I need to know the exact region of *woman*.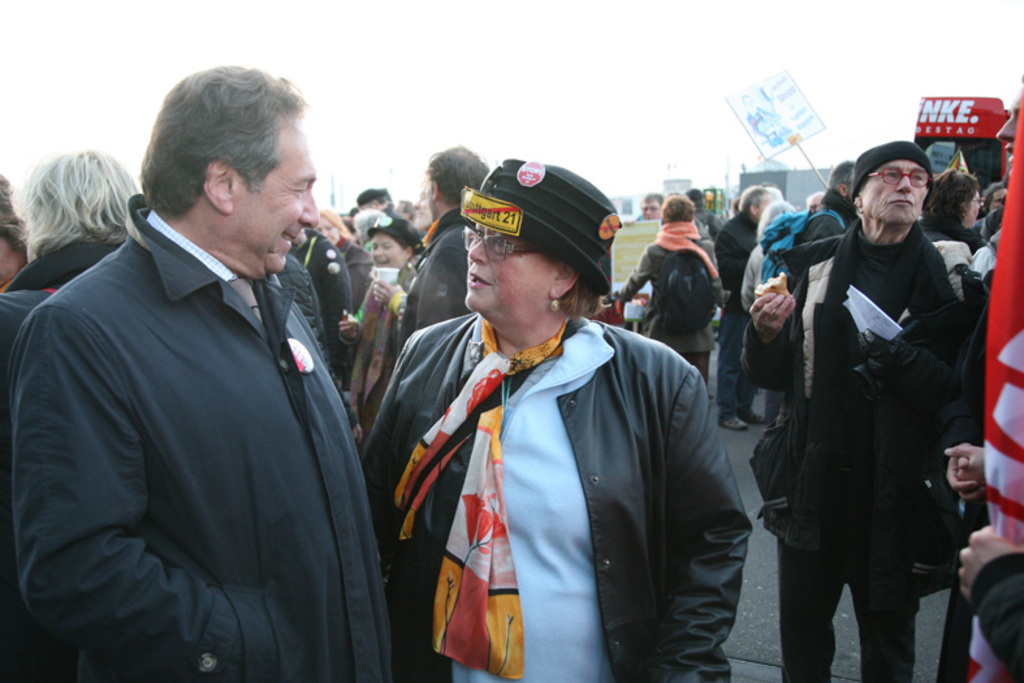
Region: <bbox>917, 169, 988, 294</bbox>.
